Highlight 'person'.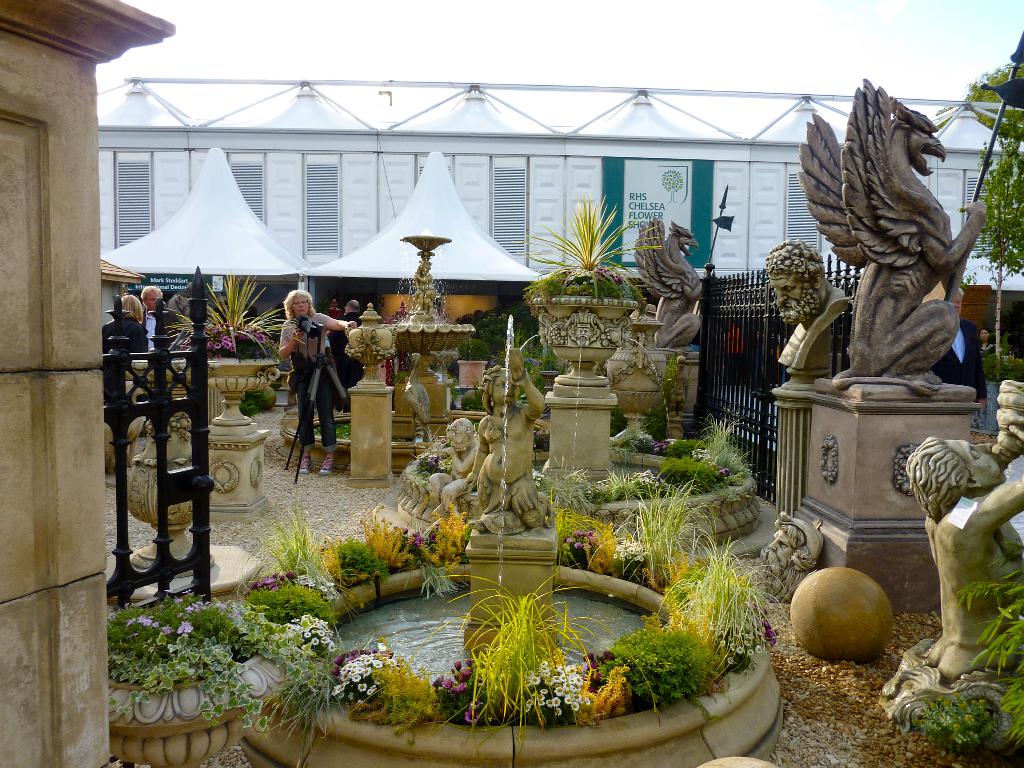
Highlighted region: x1=284 y1=280 x2=347 y2=479.
